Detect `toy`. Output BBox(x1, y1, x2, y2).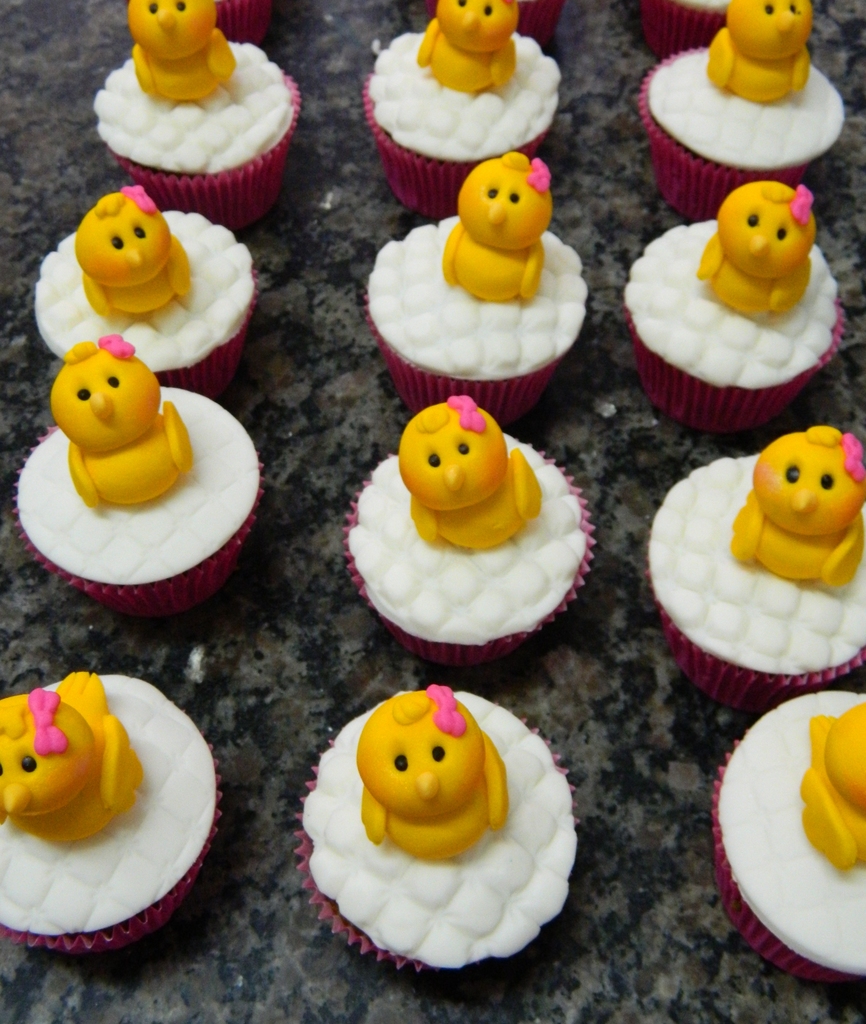
BBox(300, 684, 580, 972).
